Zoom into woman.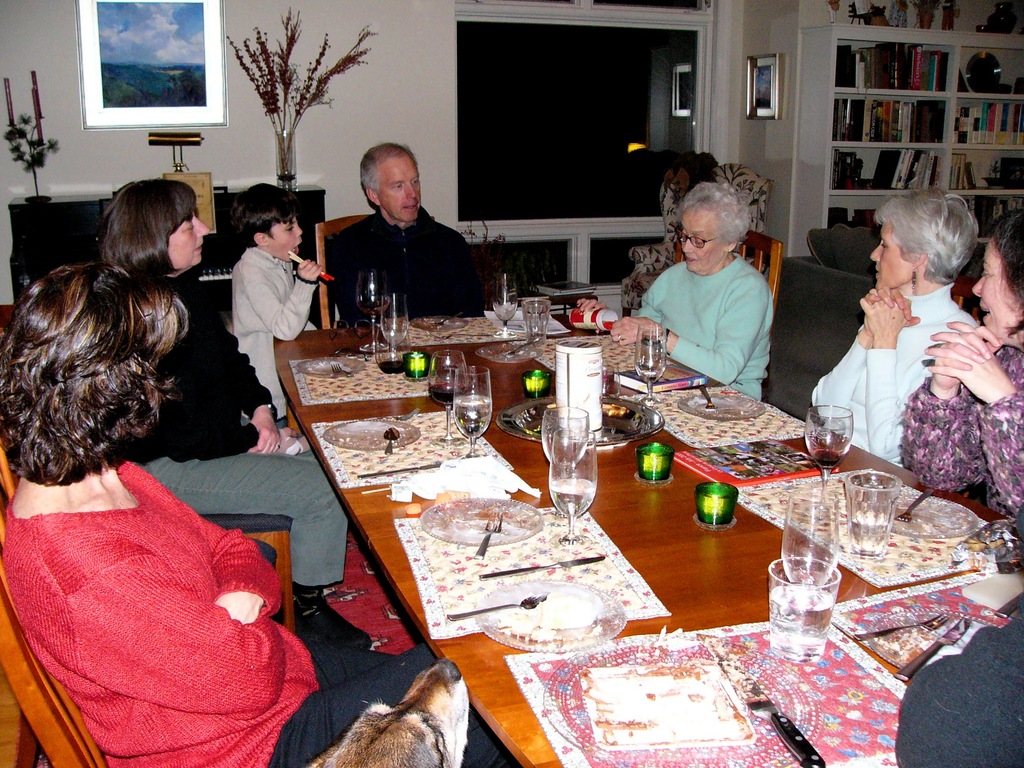
Zoom target: {"x1": 890, "y1": 207, "x2": 1023, "y2": 526}.
